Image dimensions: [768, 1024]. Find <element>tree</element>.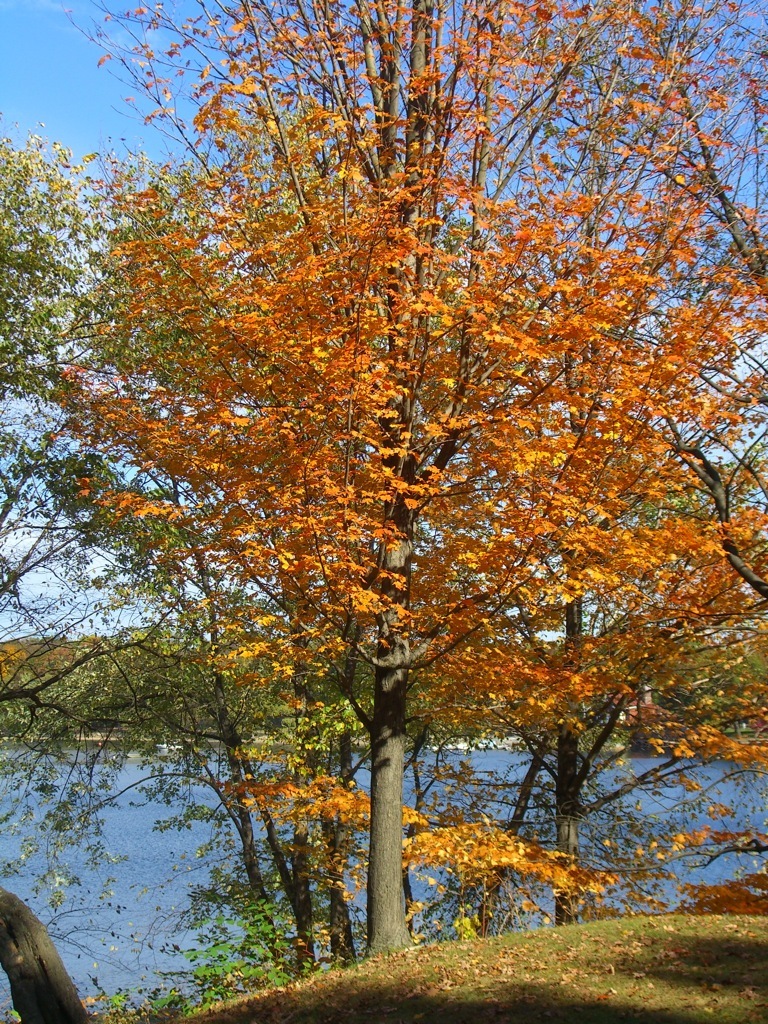
<region>0, 0, 767, 1023</region>.
